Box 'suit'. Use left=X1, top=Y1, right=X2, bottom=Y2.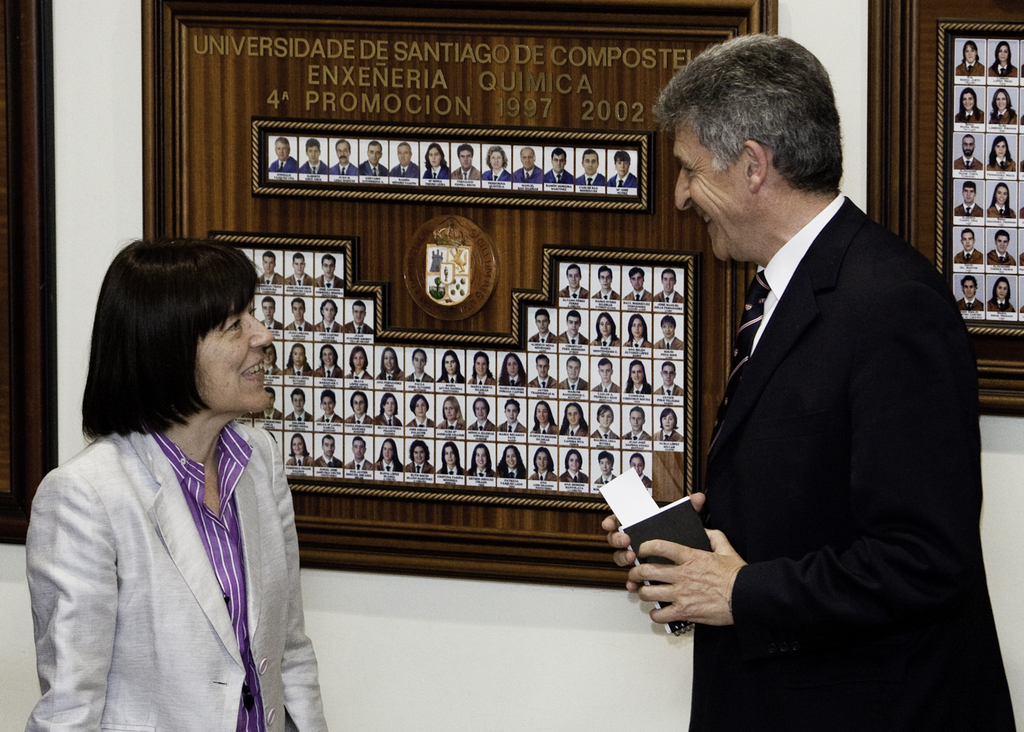
left=952, top=247, right=985, bottom=259.
